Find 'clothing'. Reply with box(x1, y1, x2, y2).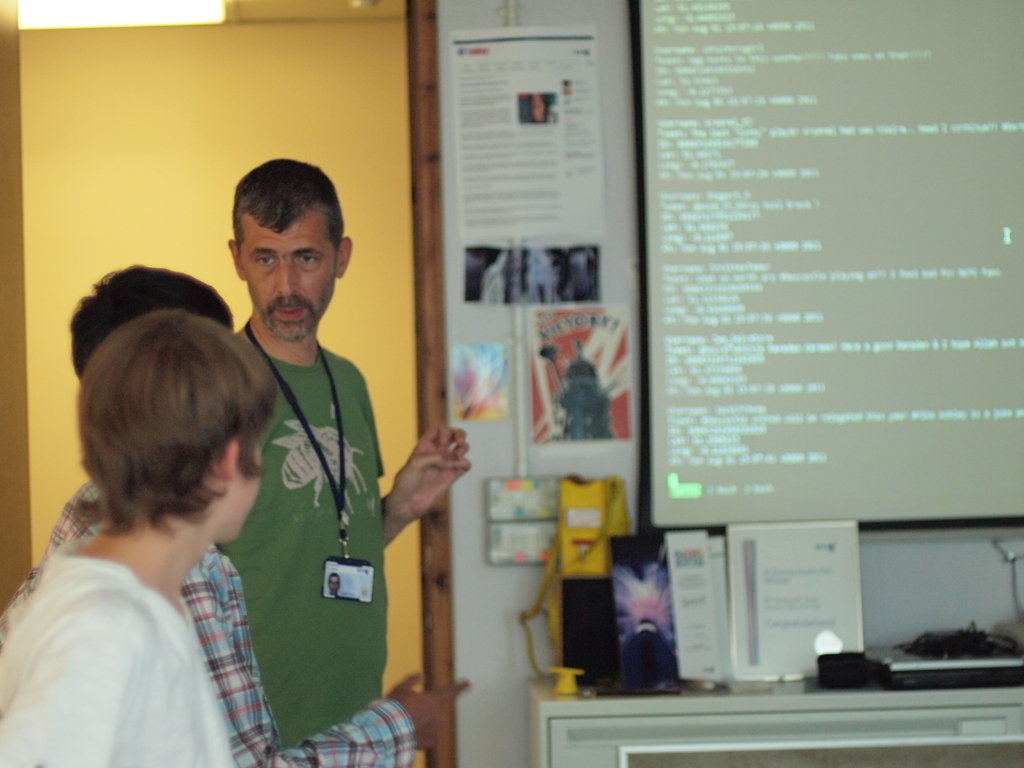
box(1, 534, 235, 762).
